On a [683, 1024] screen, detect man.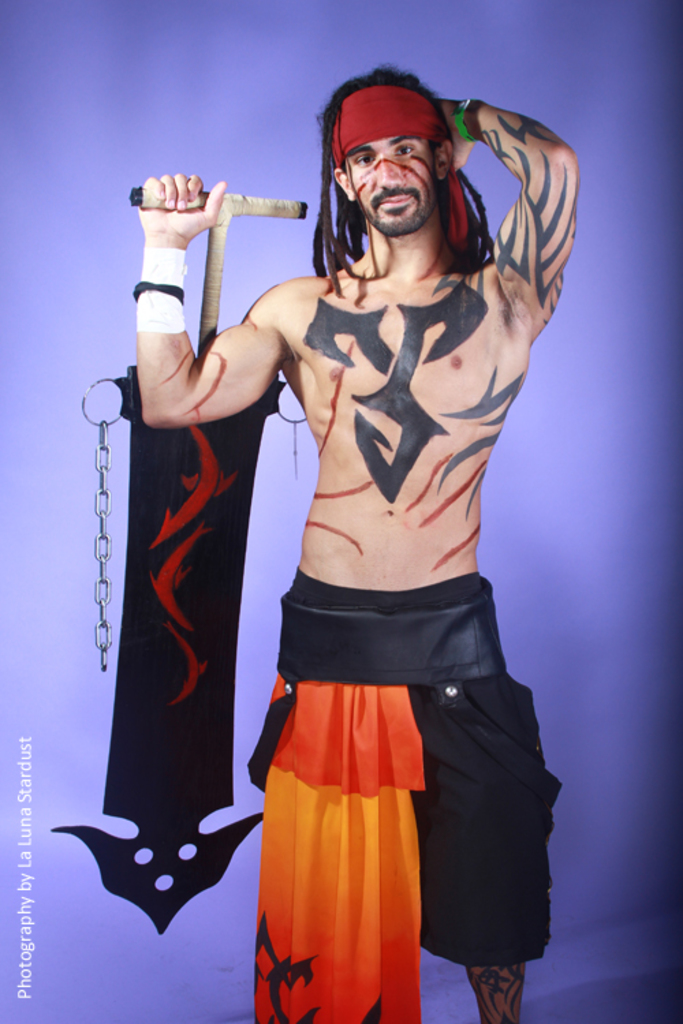
region(171, 68, 567, 1023).
